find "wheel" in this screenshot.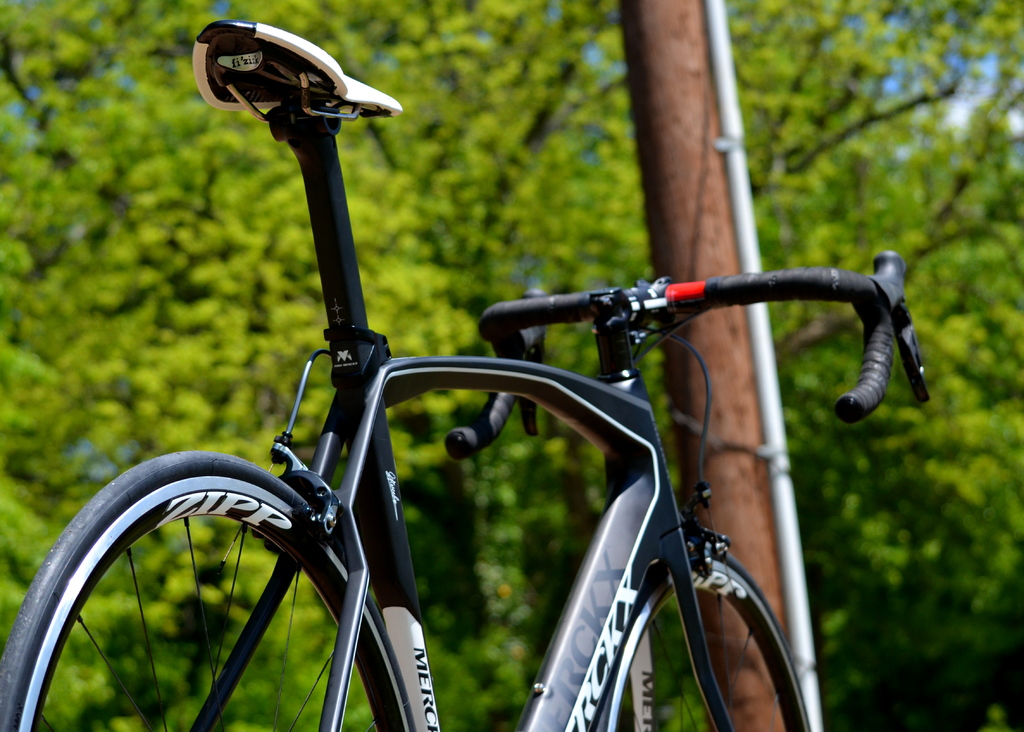
The bounding box for "wheel" is <bbox>589, 548, 808, 731</bbox>.
